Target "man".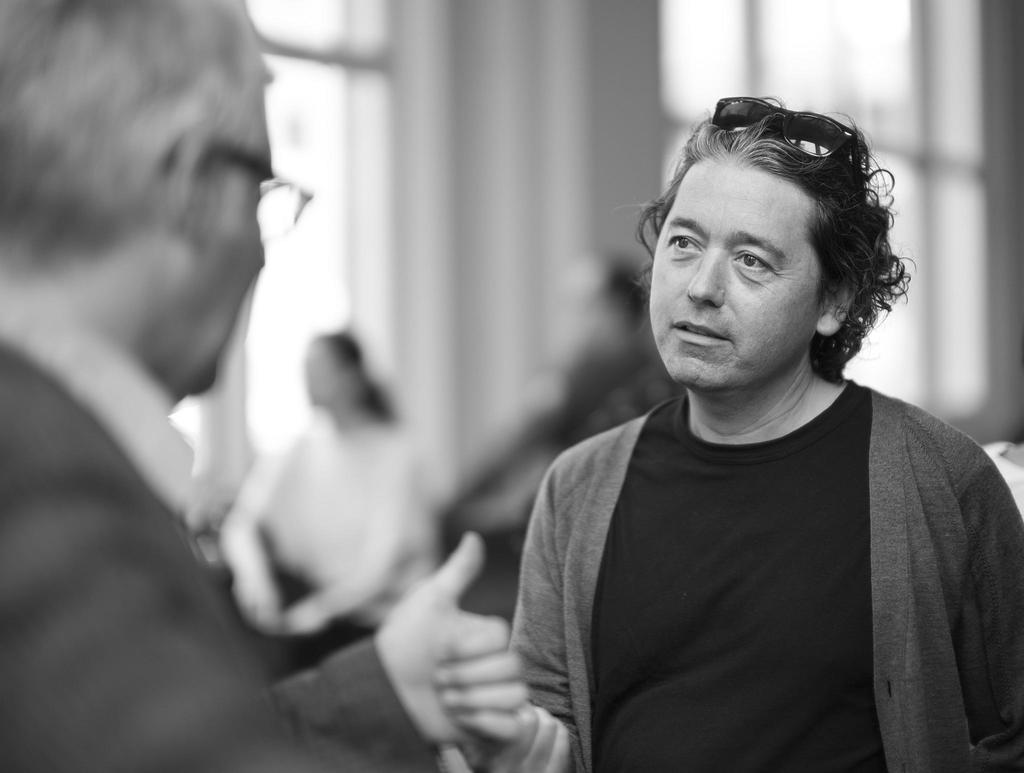
Target region: 0:0:567:772.
